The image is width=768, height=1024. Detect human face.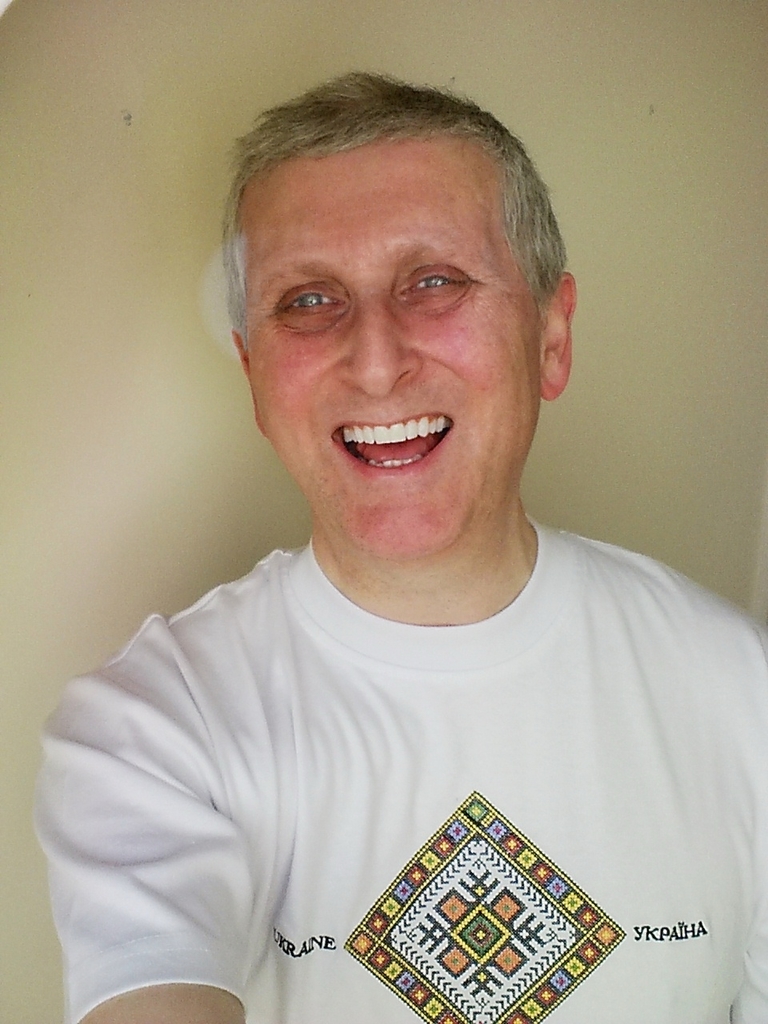
Detection: l=244, t=138, r=540, b=559.
